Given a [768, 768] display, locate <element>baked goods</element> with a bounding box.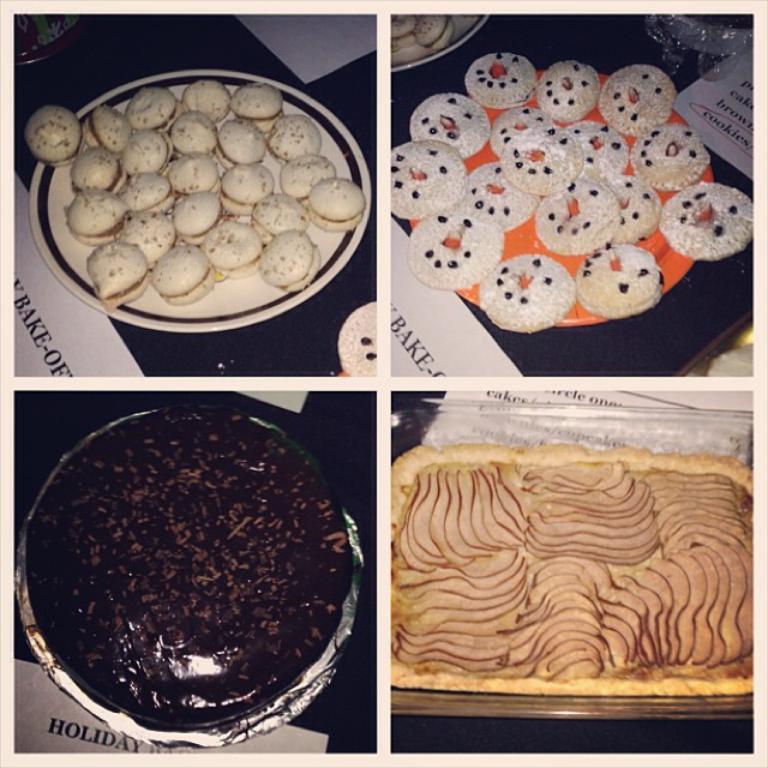
Located: 479,252,575,331.
